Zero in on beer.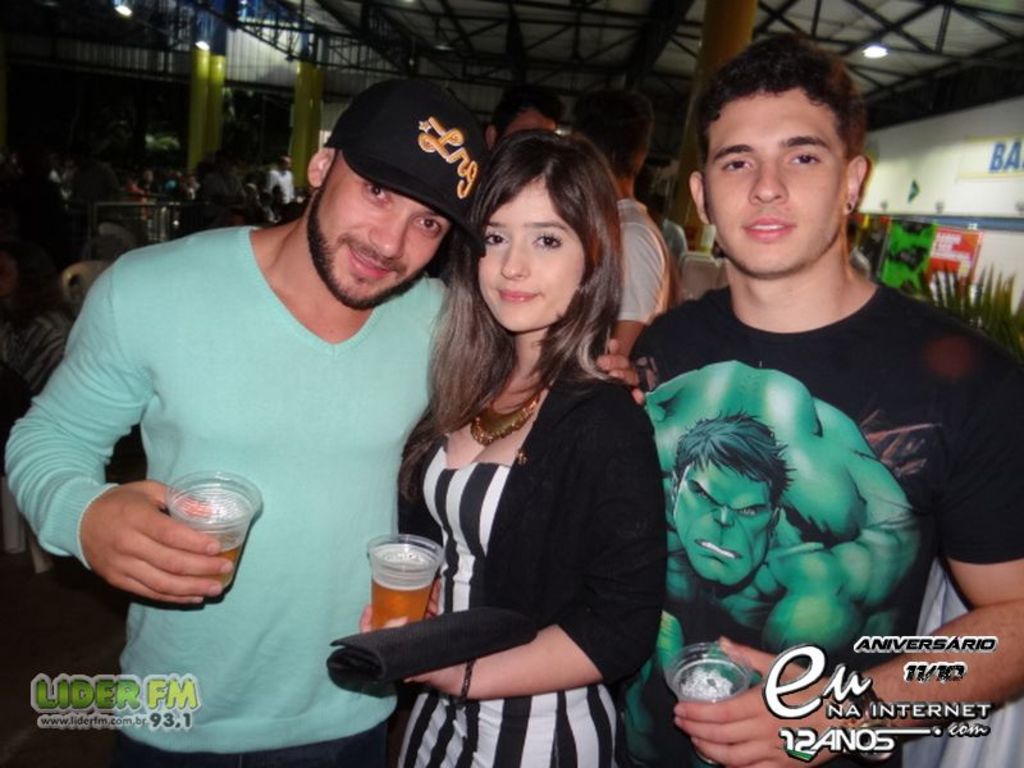
Zeroed in: BBox(179, 512, 257, 596).
